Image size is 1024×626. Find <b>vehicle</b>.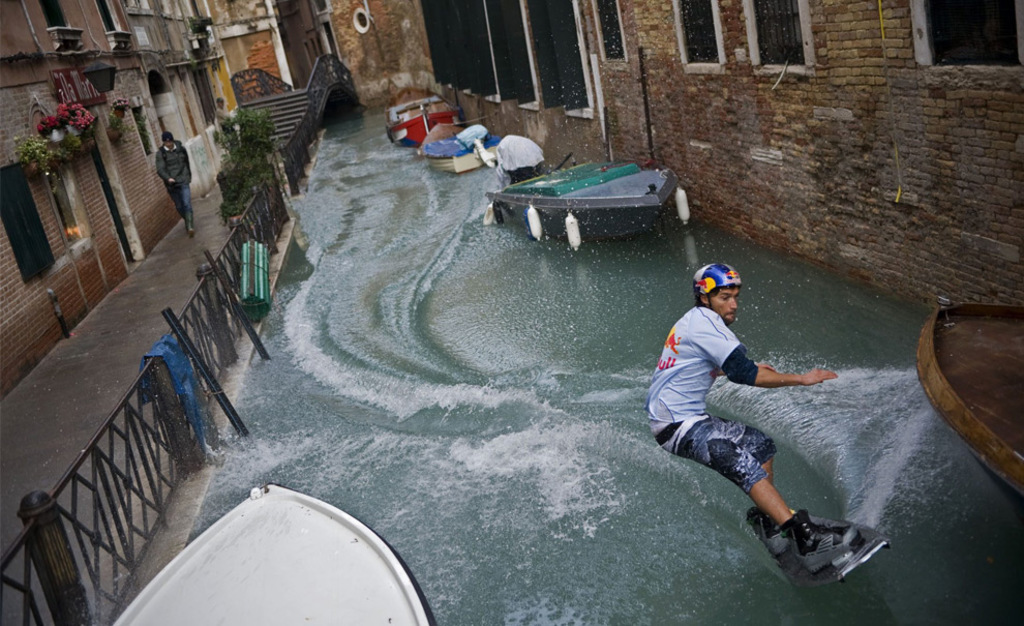
left=474, top=149, right=713, bottom=245.
